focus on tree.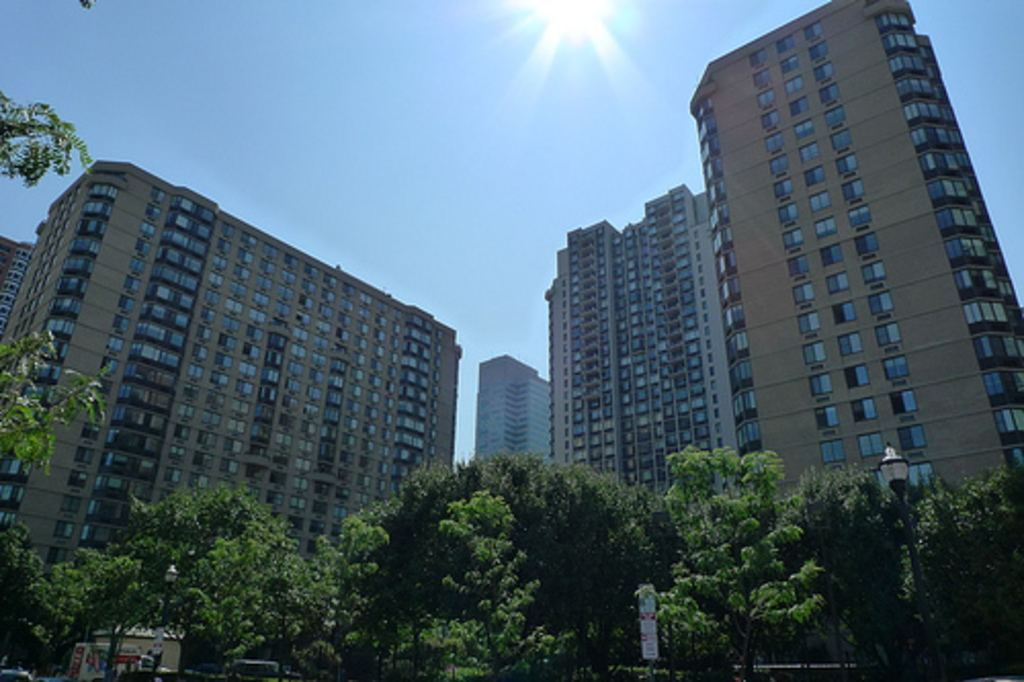
Focused at <region>285, 528, 358, 680</region>.
